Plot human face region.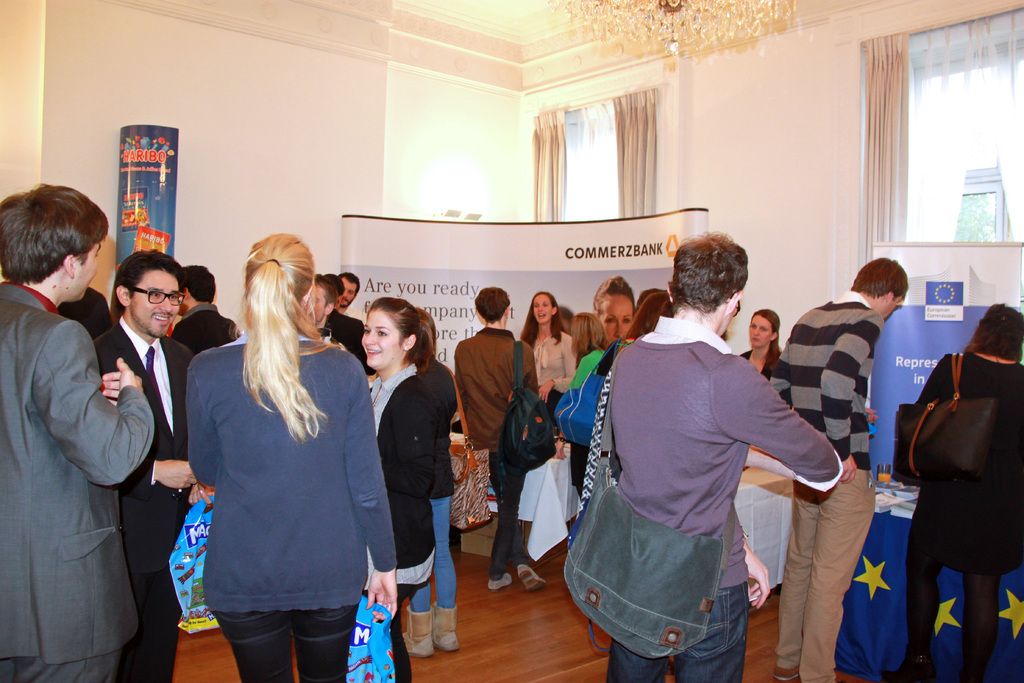
Plotted at 315,287,329,320.
